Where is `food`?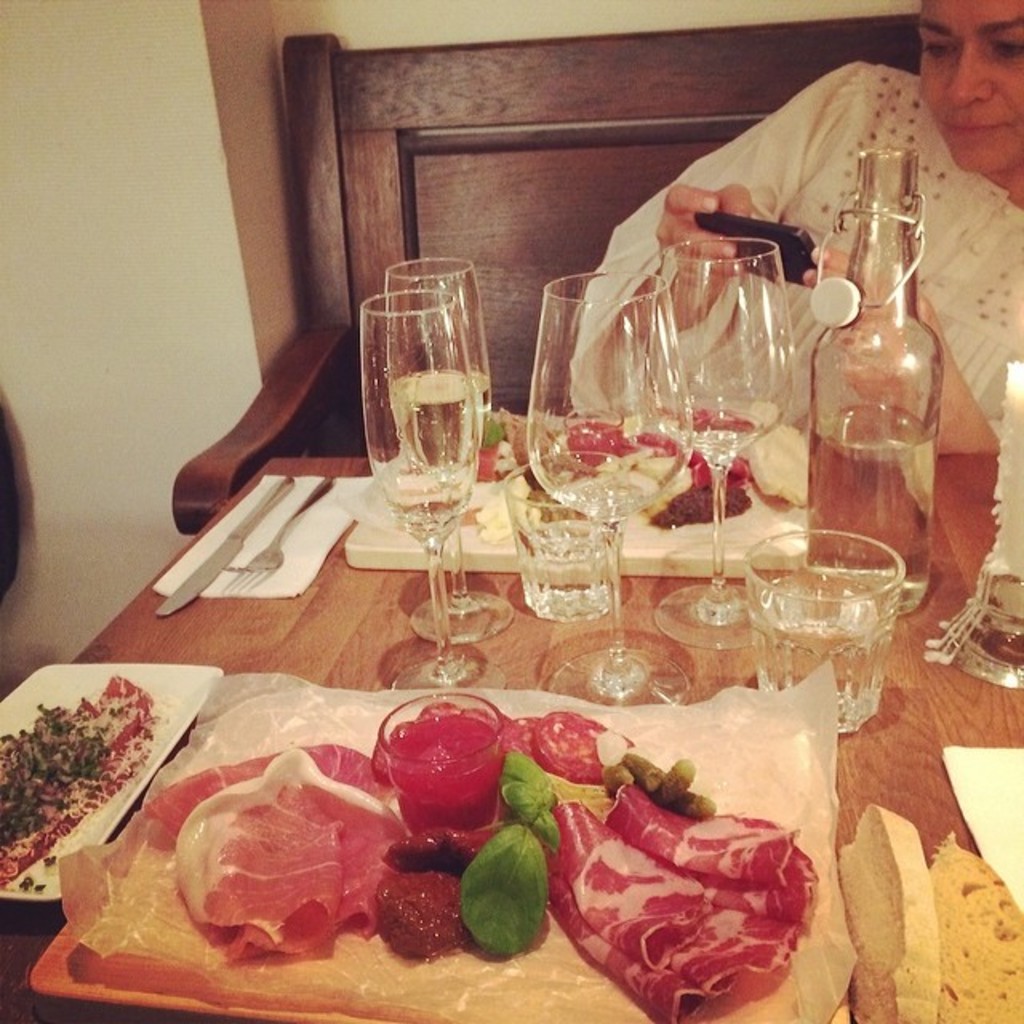
[left=38, top=688, right=150, bottom=850].
